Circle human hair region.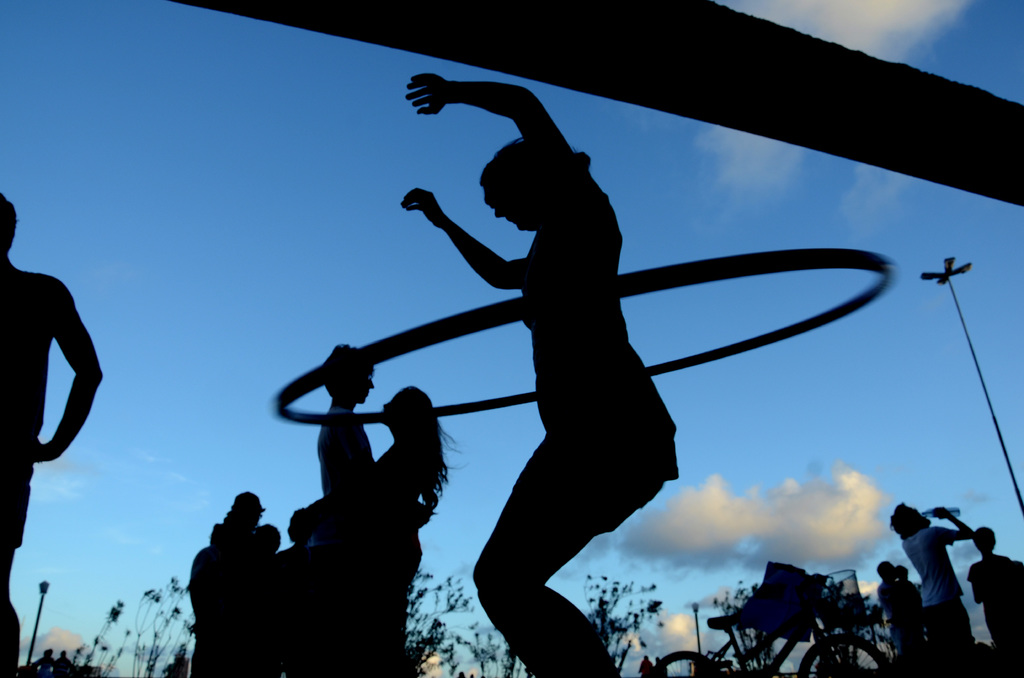
Region: BBox(480, 136, 531, 187).
